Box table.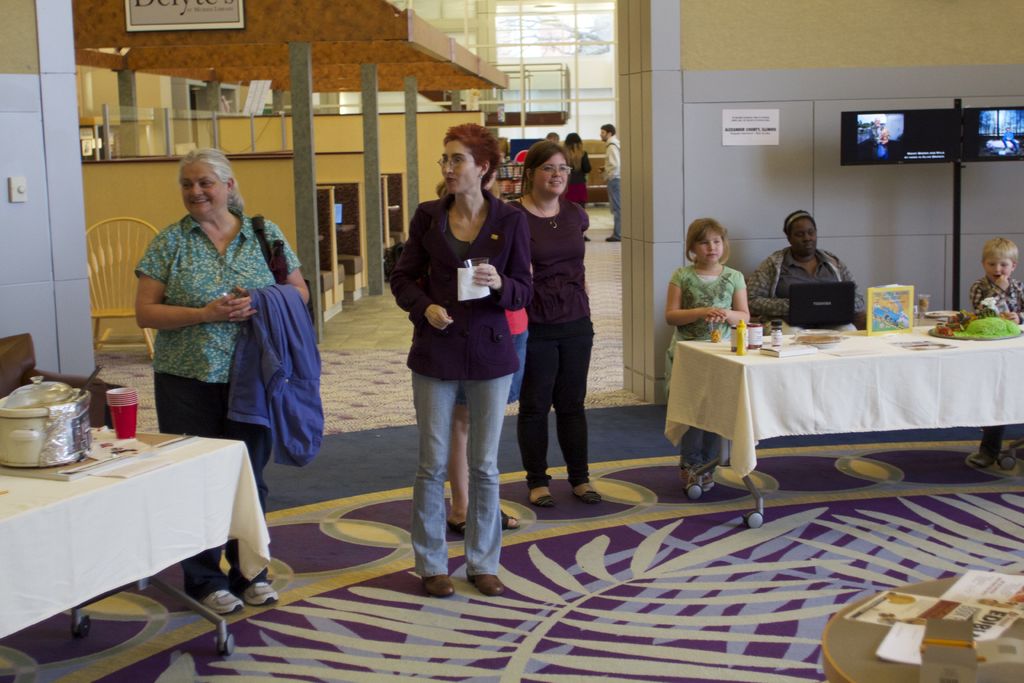
BBox(0, 431, 269, 655).
